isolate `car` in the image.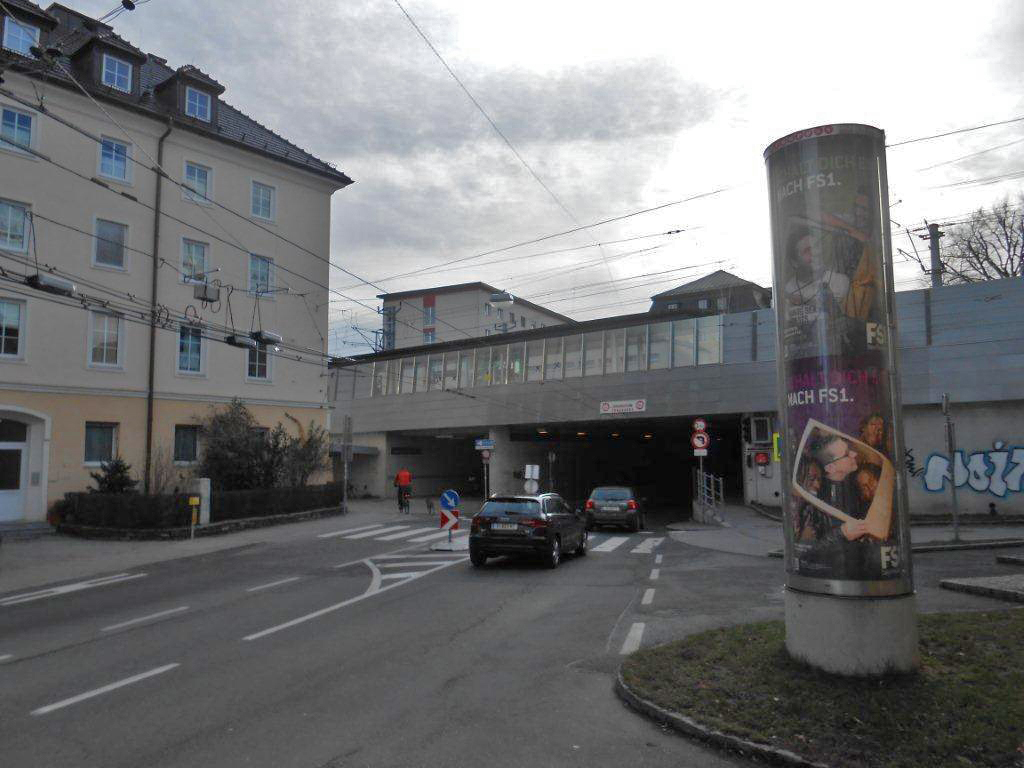
Isolated region: bbox=[463, 486, 595, 570].
